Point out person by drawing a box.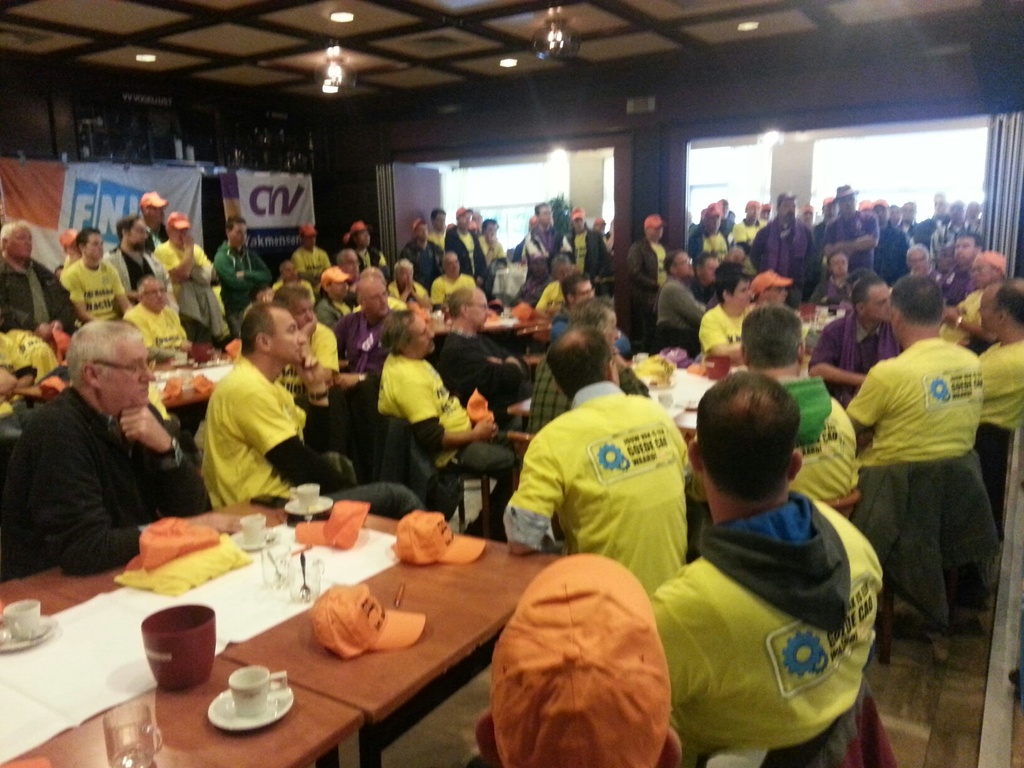
BBox(289, 223, 326, 276).
